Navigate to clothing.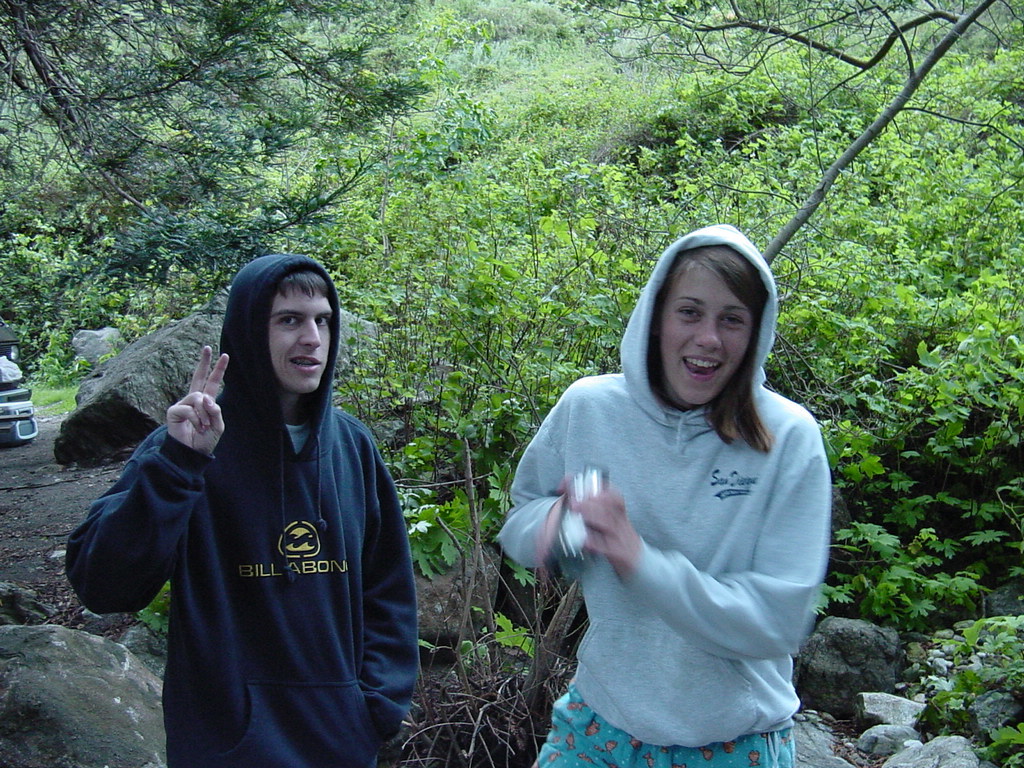
Navigation target: [71, 259, 420, 767].
